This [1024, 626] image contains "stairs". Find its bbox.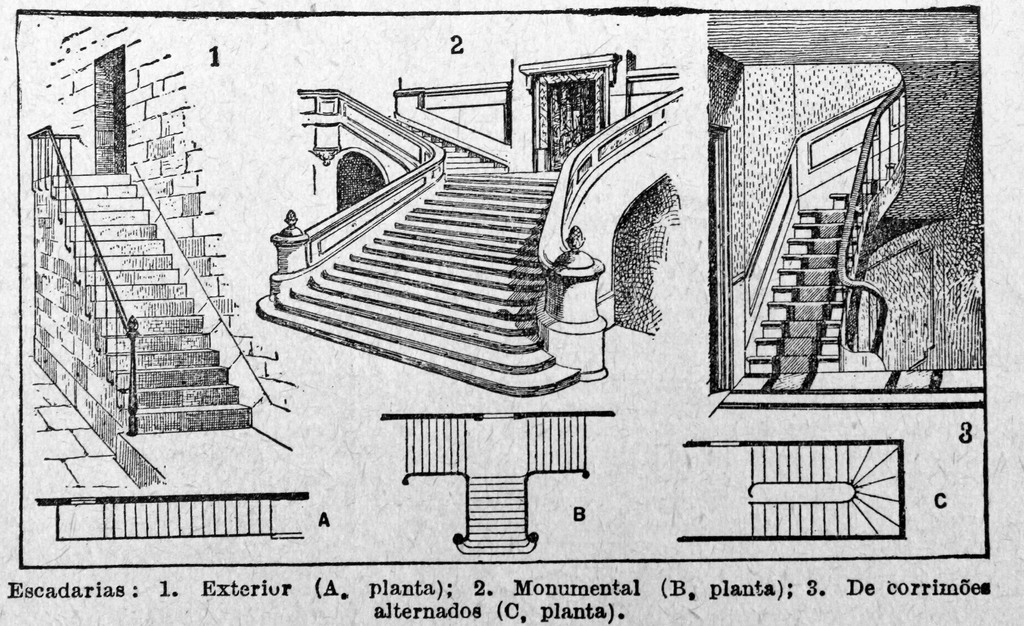
[401, 413, 585, 556].
